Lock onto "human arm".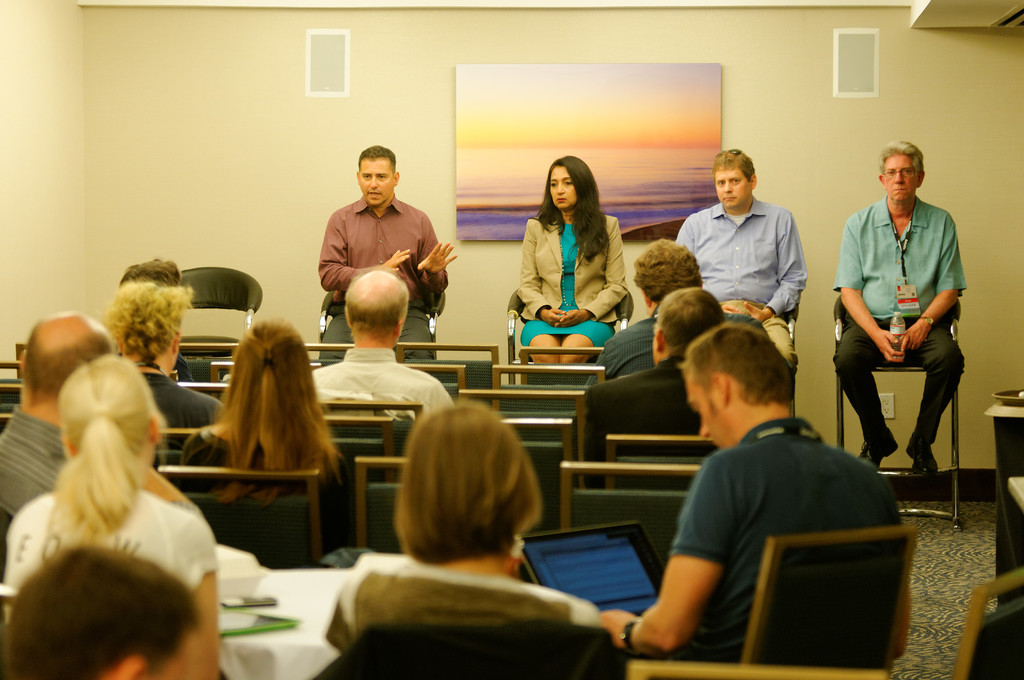
Locked: 825/218/904/360.
